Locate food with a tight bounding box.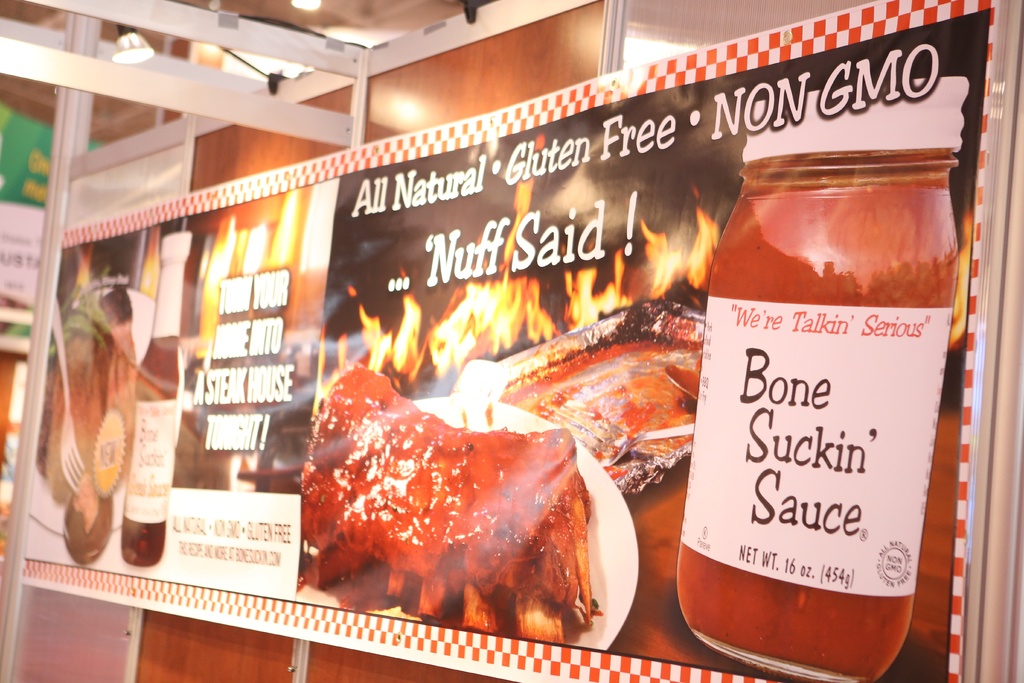
[502, 338, 701, 467].
